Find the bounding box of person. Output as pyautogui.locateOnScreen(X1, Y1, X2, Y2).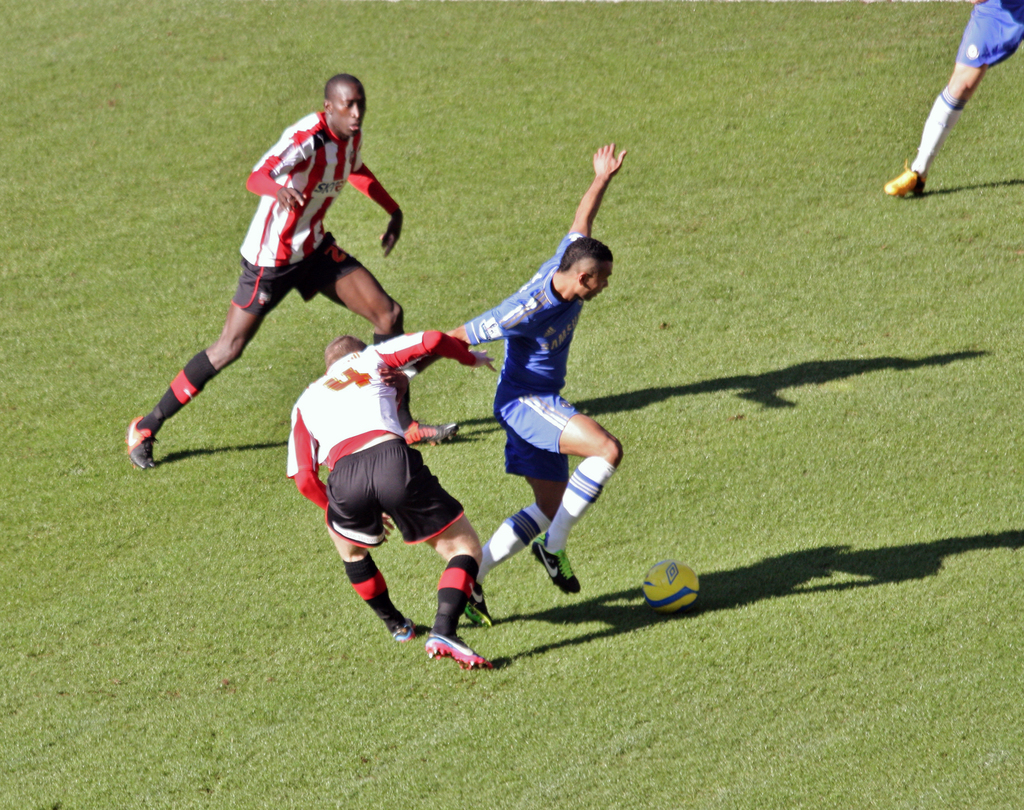
pyautogui.locateOnScreen(284, 330, 497, 671).
